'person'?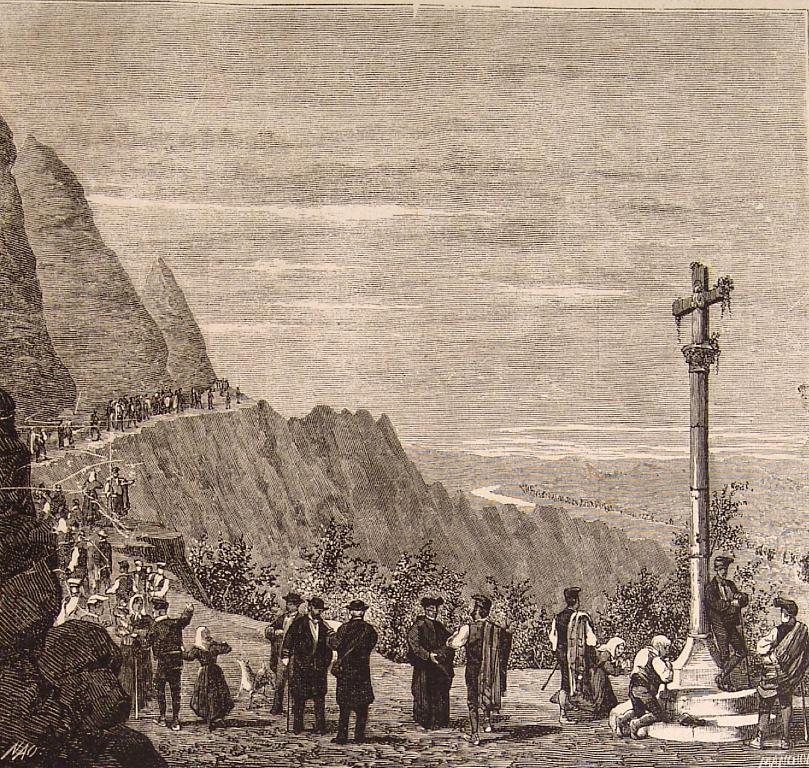
rect(330, 612, 376, 748)
